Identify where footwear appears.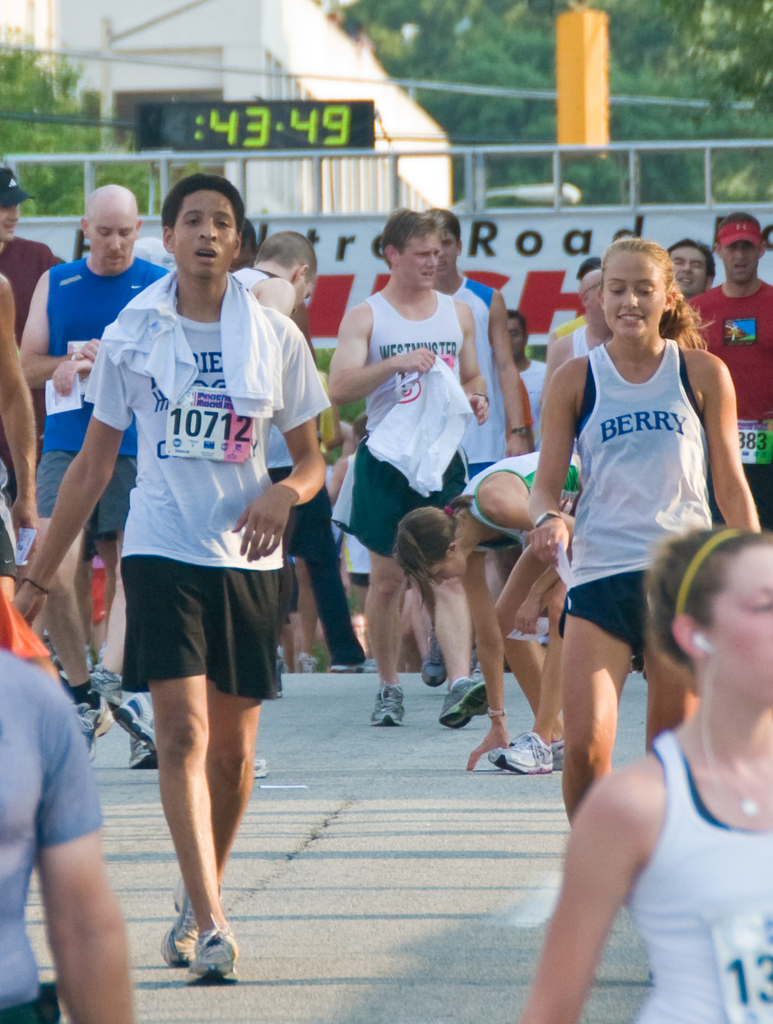
Appears at [129,709,171,770].
